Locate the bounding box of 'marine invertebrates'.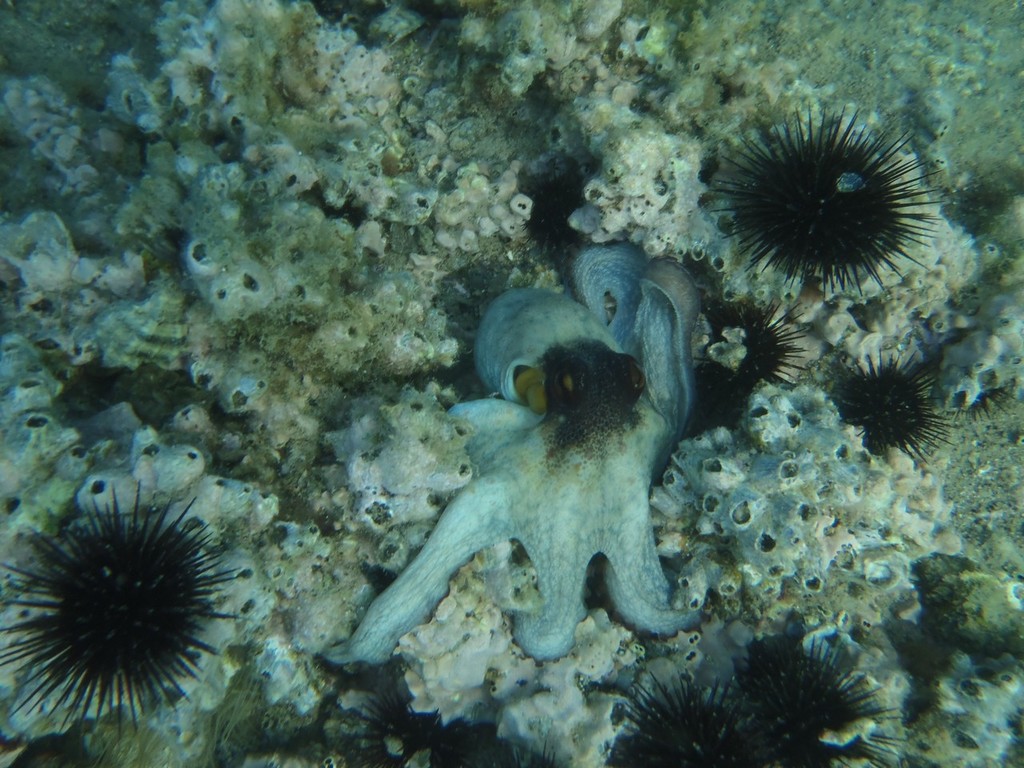
Bounding box: (x1=0, y1=471, x2=254, y2=747).
